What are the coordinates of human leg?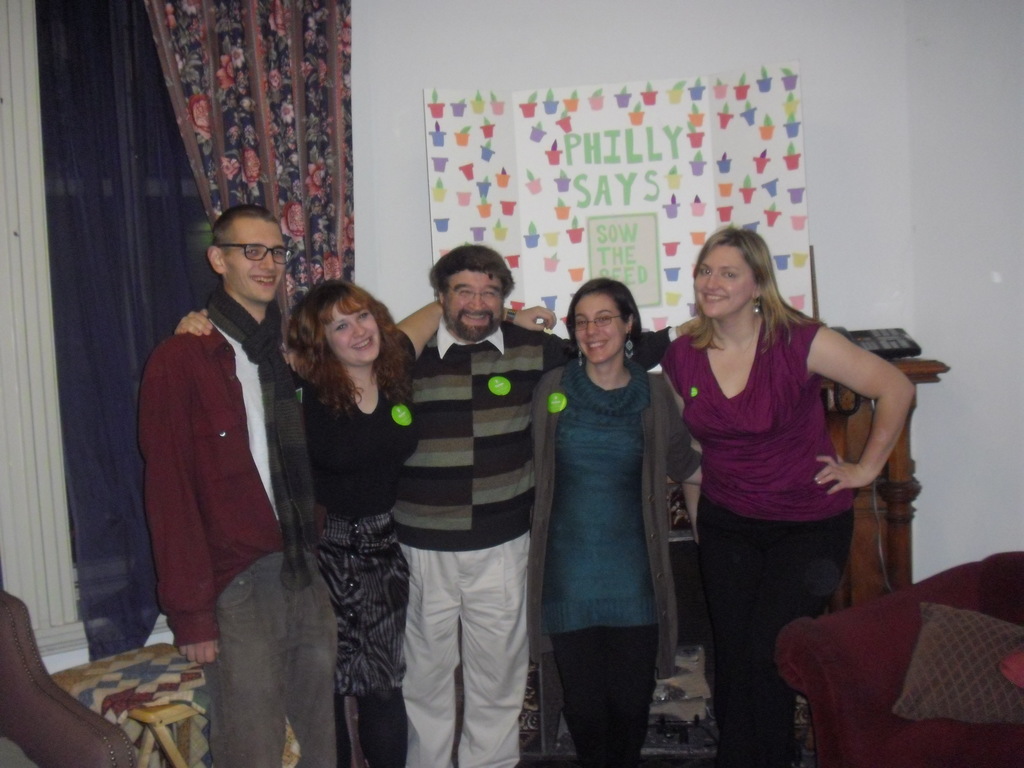
[700, 477, 751, 767].
